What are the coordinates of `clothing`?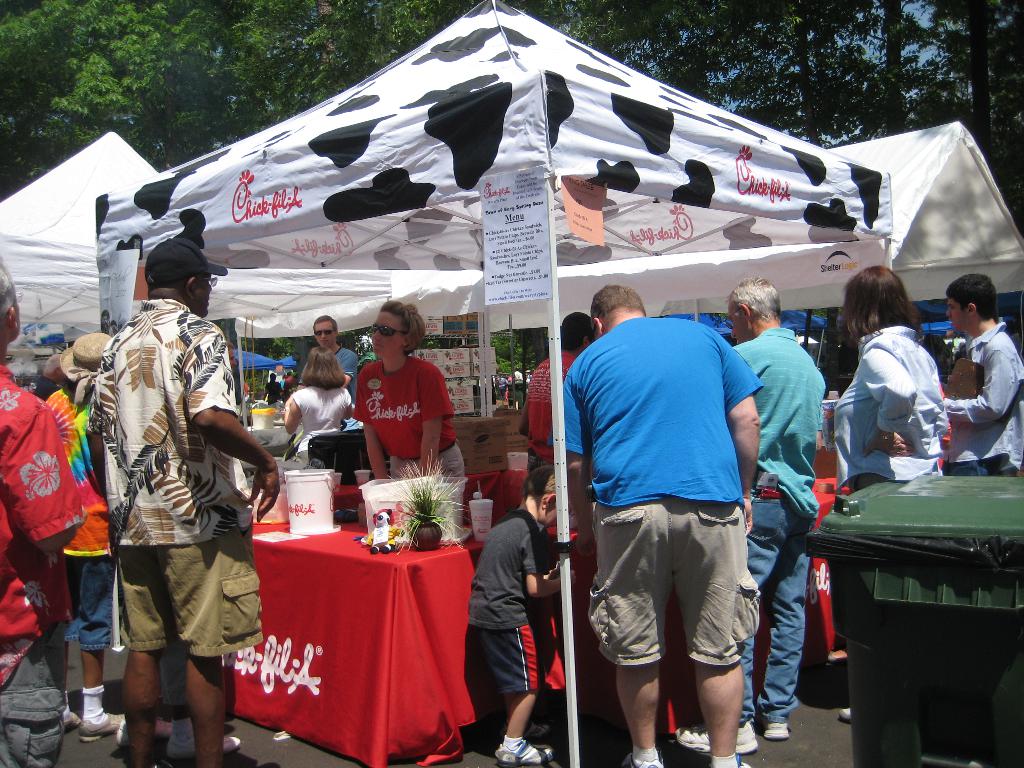
locate(501, 735, 526, 750).
